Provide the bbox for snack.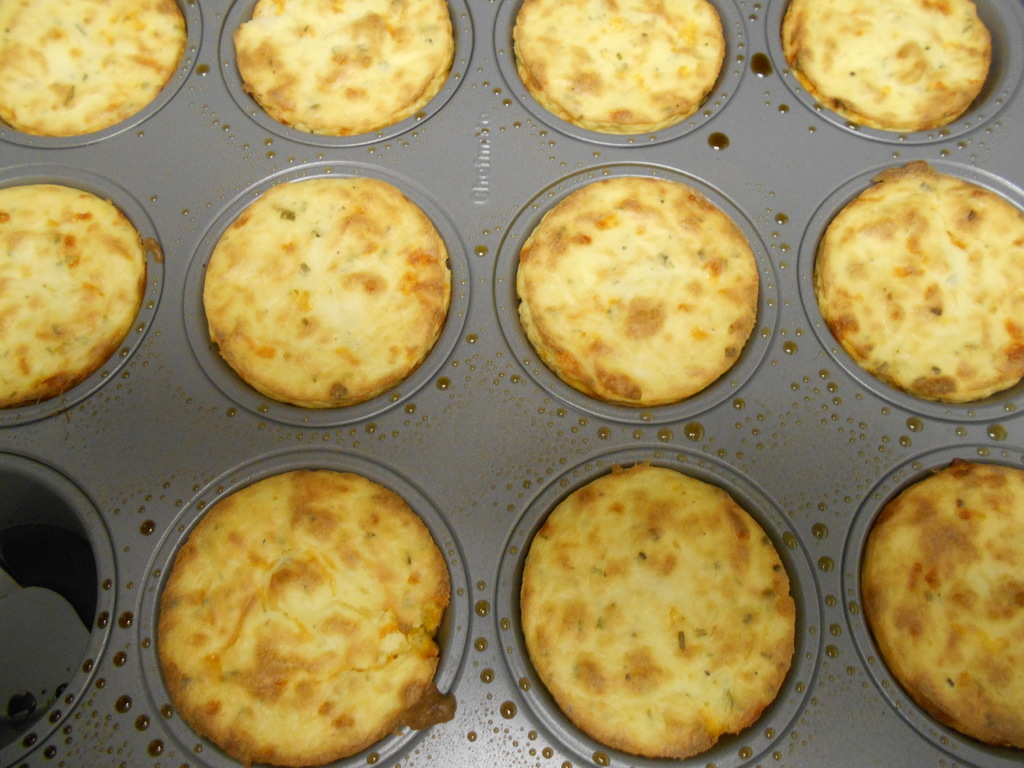
[0, 180, 149, 413].
